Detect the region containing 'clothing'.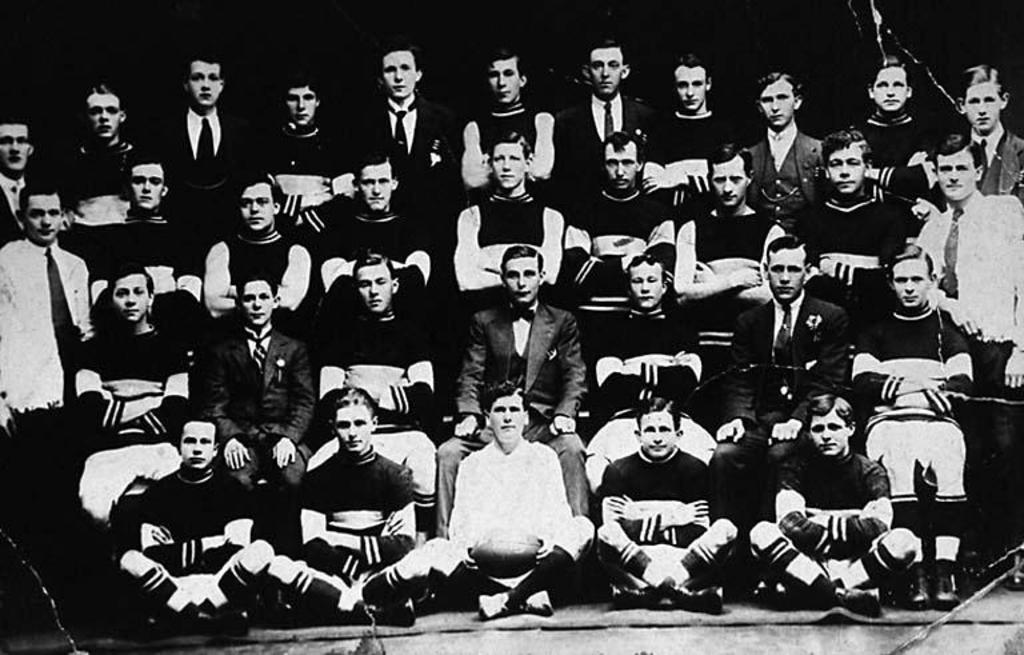
[left=484, top=97, right=537, bottom=161].
